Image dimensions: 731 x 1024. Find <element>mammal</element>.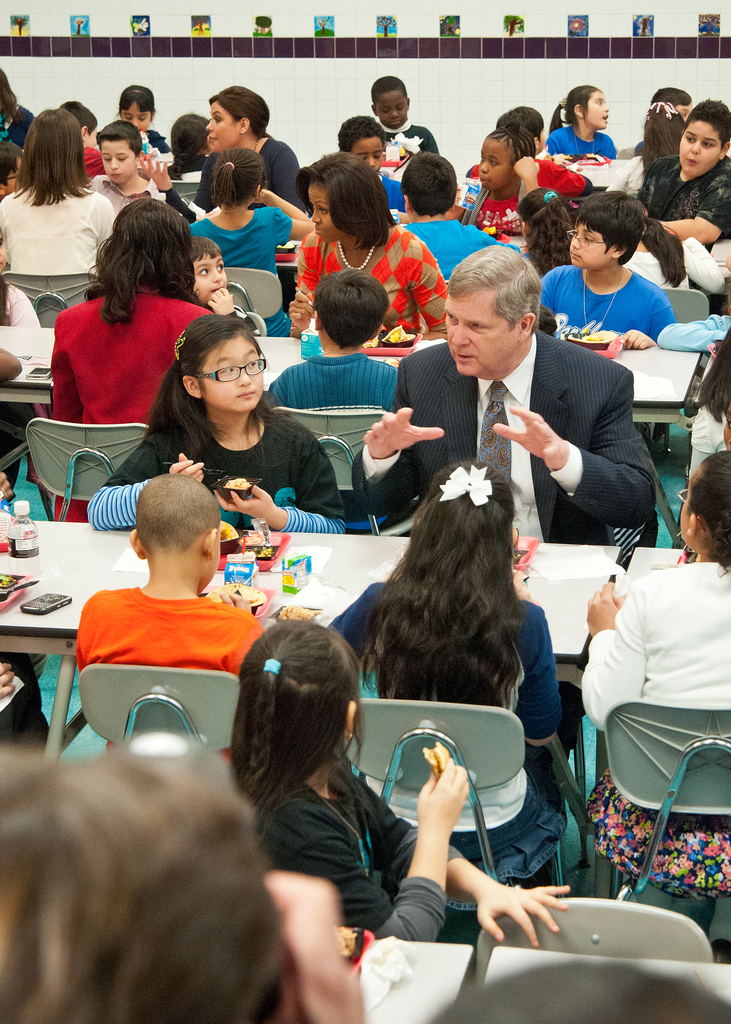
x1=0 y1=650 x2=46 y2=756.
